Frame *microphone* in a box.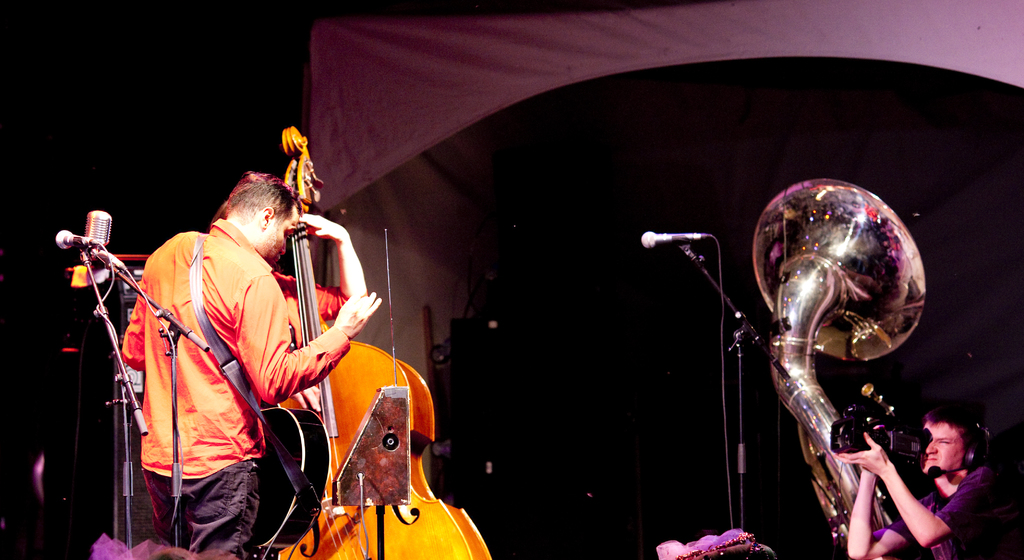
region(56, 224, 99, 248).
